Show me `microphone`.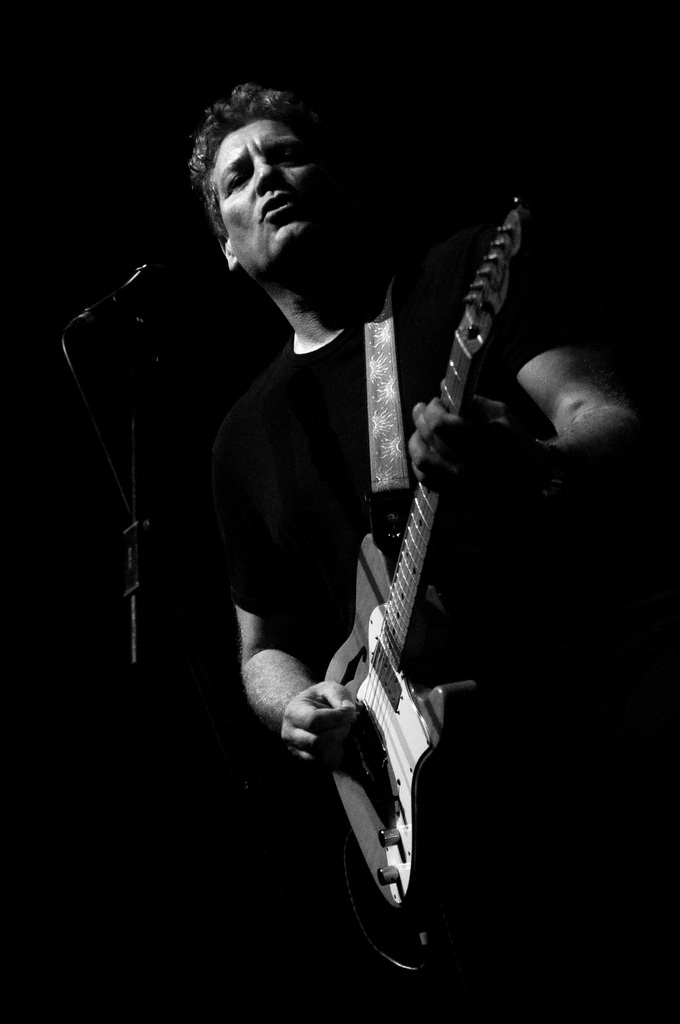
`microphone` is here: bbox=(82, 258, 168, 324).
